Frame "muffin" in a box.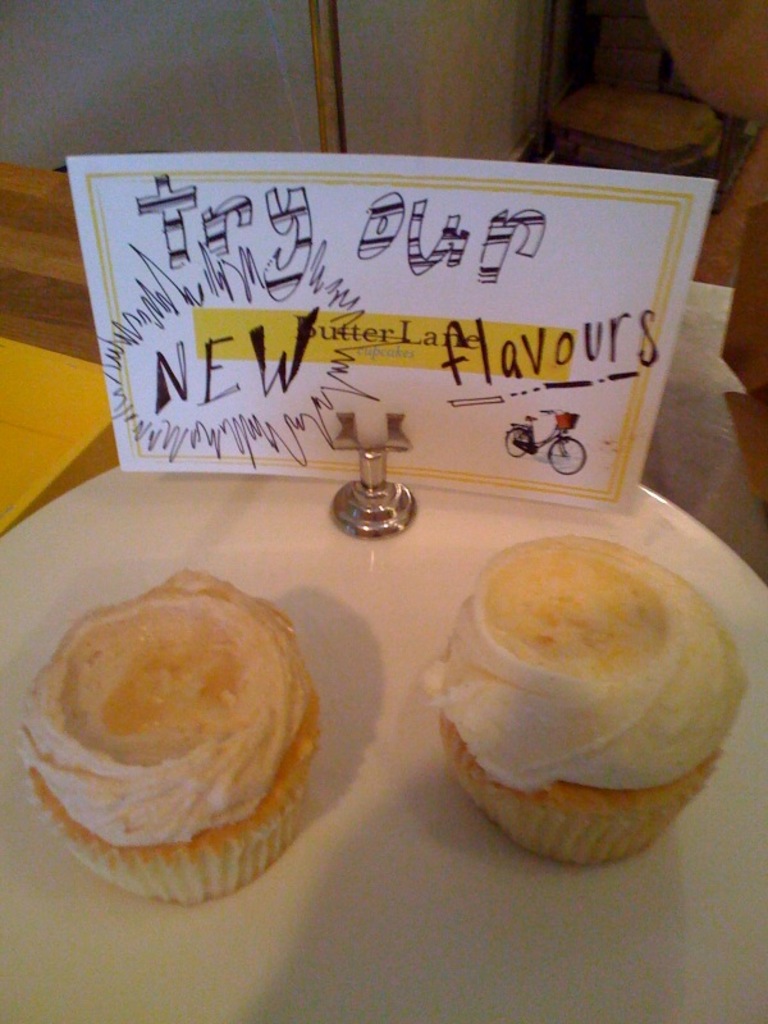
8:545:356:909.
